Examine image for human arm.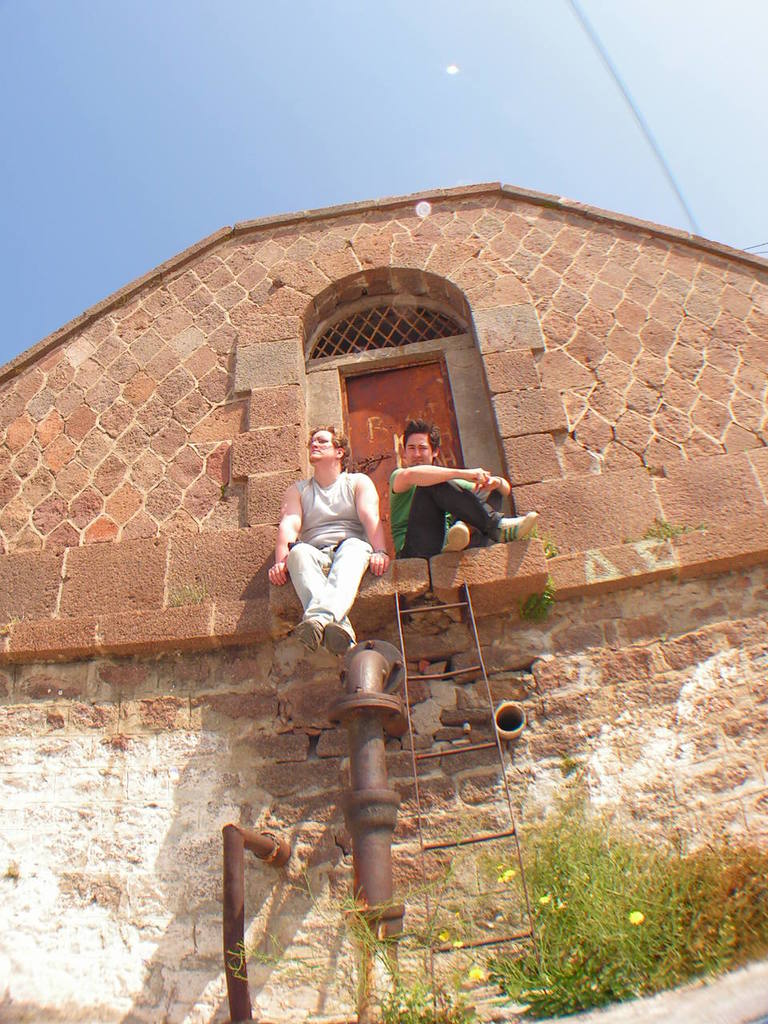
Examination result: [left=484, top=469, right=514, bottom=499].
